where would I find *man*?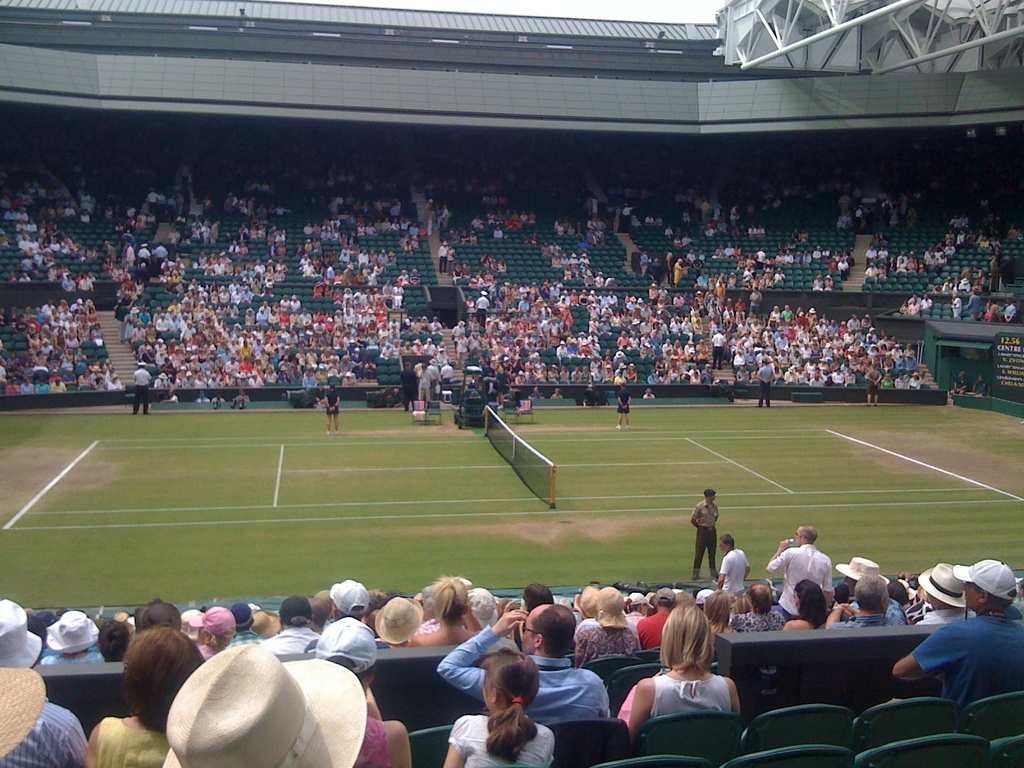
At box=[765, 527, 838, 619].
